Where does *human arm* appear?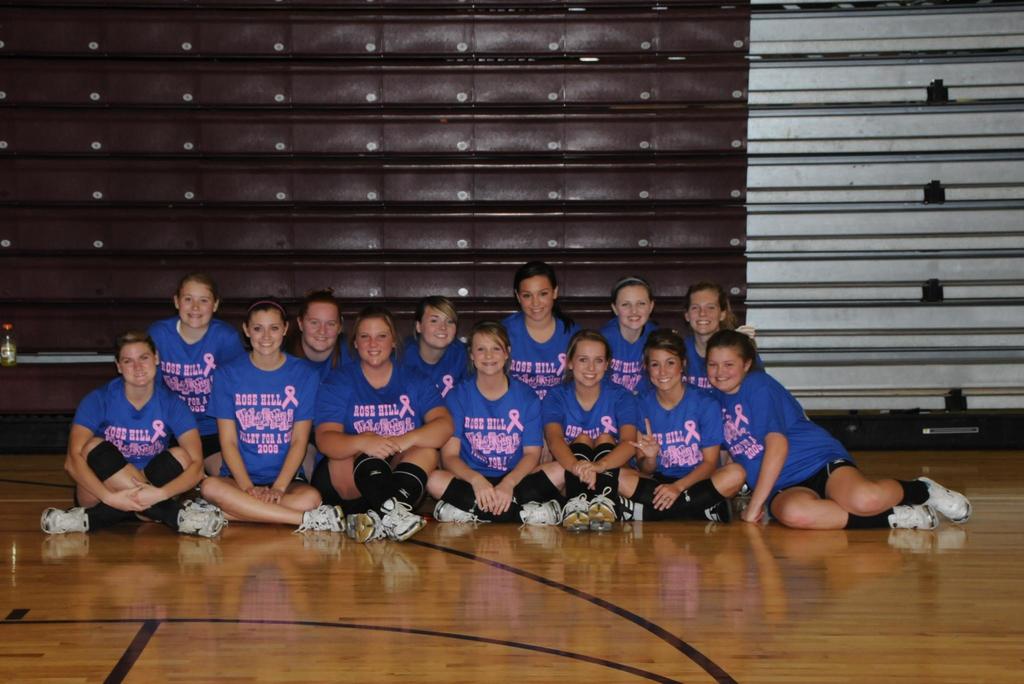
Appears at pyautogui.locateOnScreen(257, 364, 320, 501).
